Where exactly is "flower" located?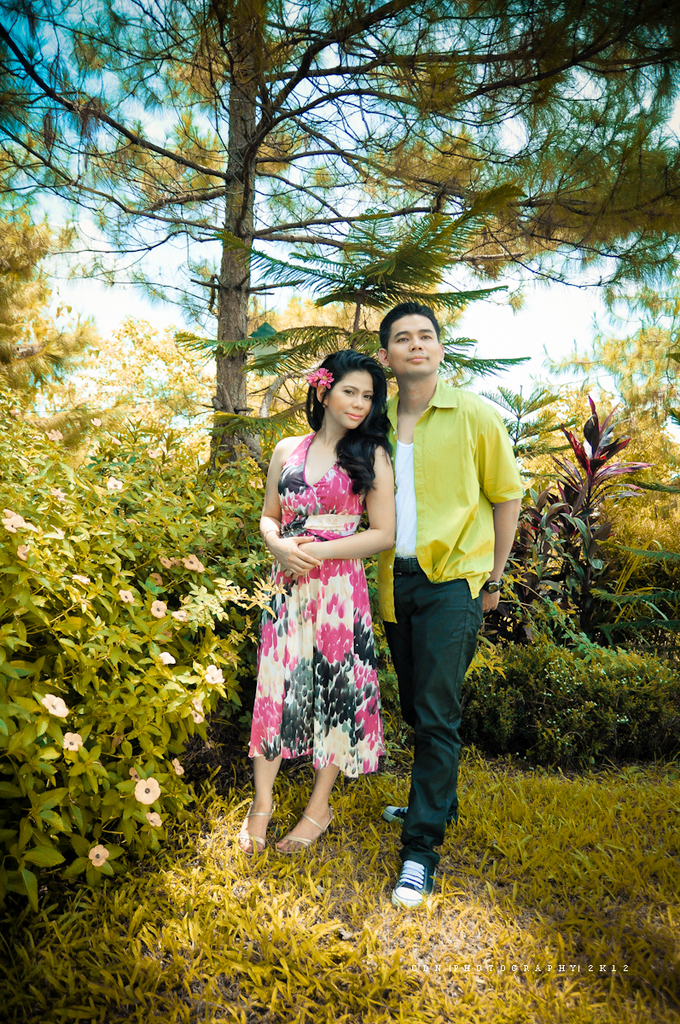
Its bounding box is <region>174, 611, 183, 621</region>.
